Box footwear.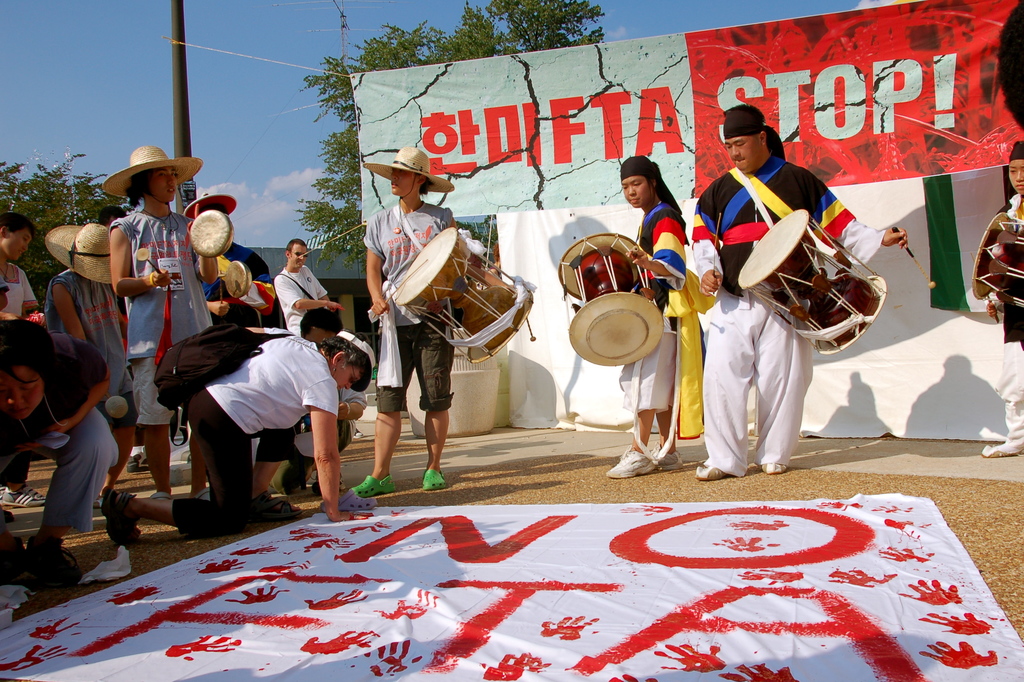
region(657, 446, 686, 471).
